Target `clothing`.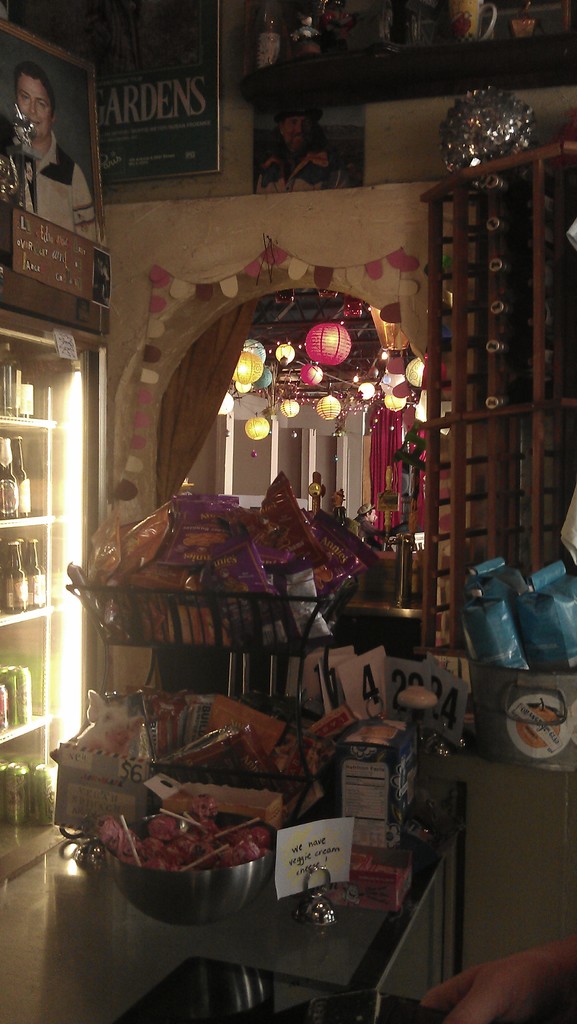
Target region: region(0, 127, 95, 232).
